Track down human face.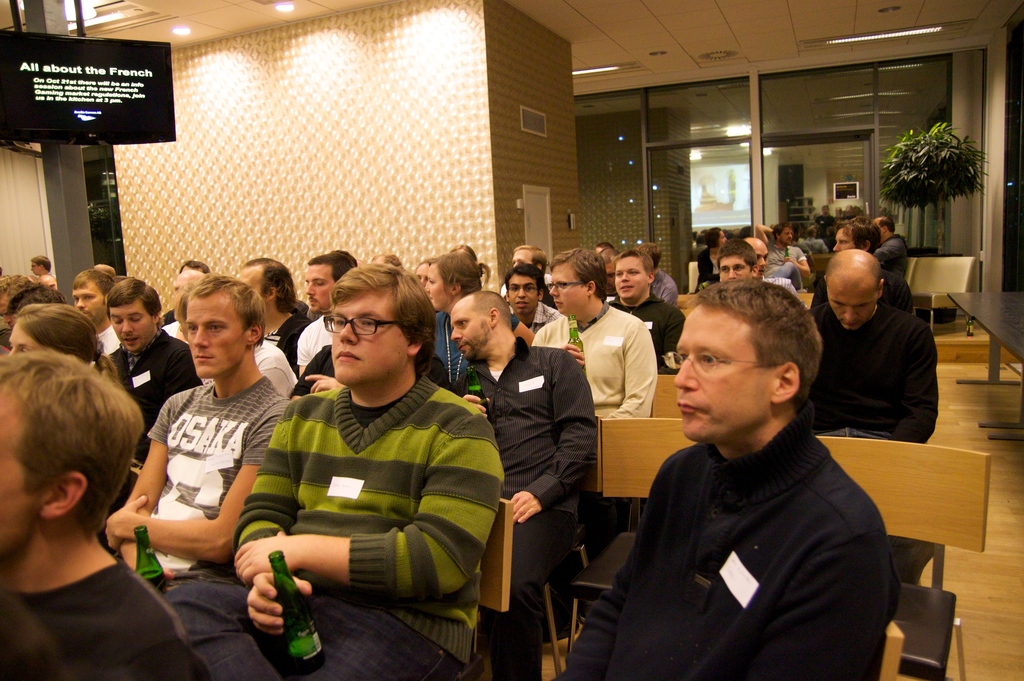
Tracked to Rect(10, 321, 42, 353).
